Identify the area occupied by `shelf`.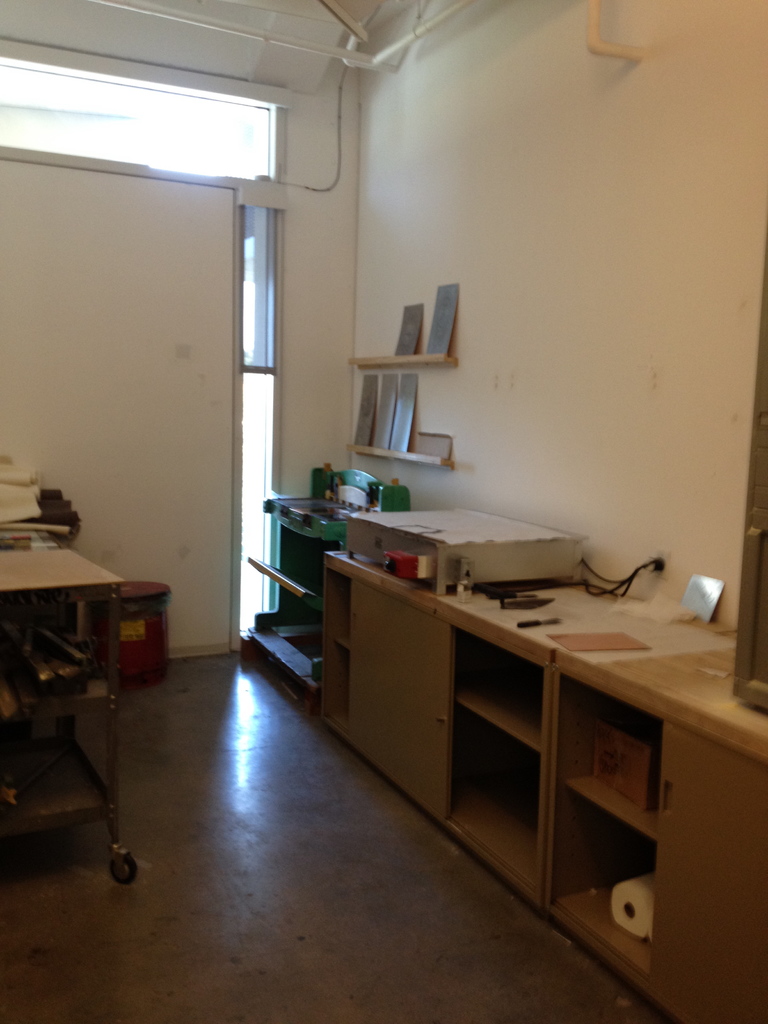
Area: left=0, top=548, right=137, bottom=882.
